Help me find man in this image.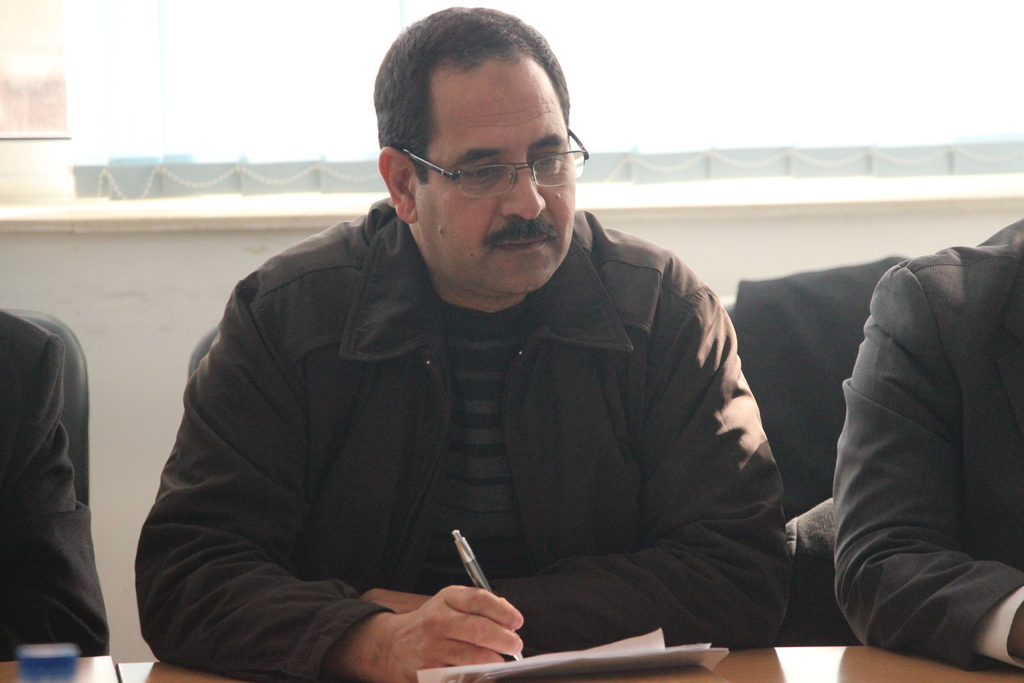
Found it: 0,304,110,653.
